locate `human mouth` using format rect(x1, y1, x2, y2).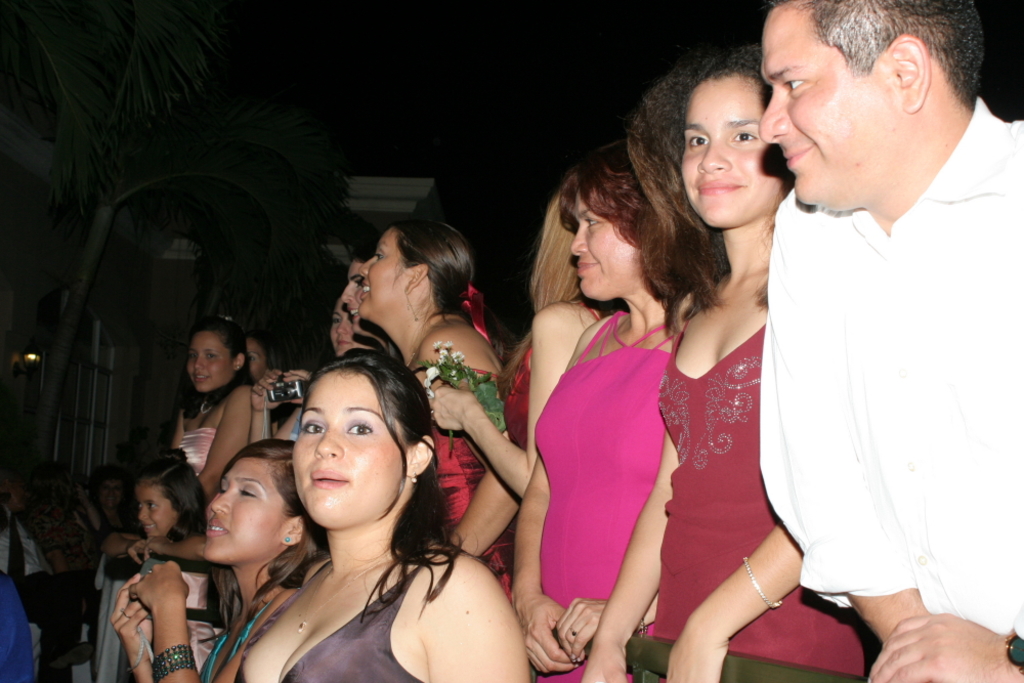
rect(694, 183, 742, 198).
